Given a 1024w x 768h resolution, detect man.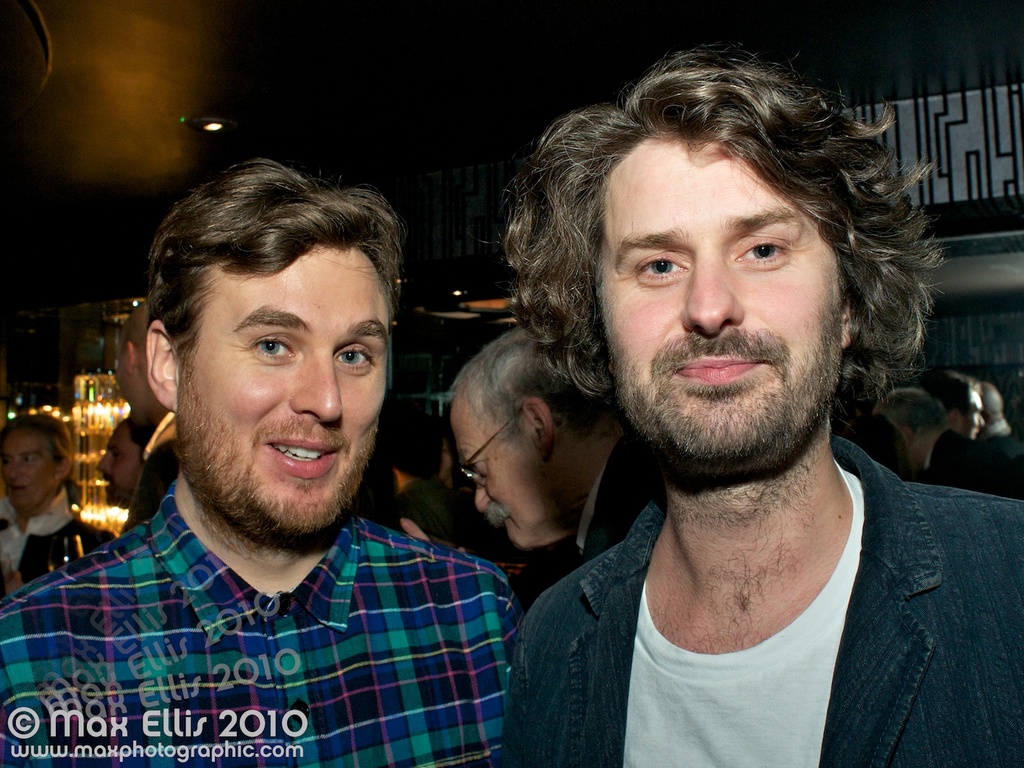
box=[930, 368, 988, 436].
